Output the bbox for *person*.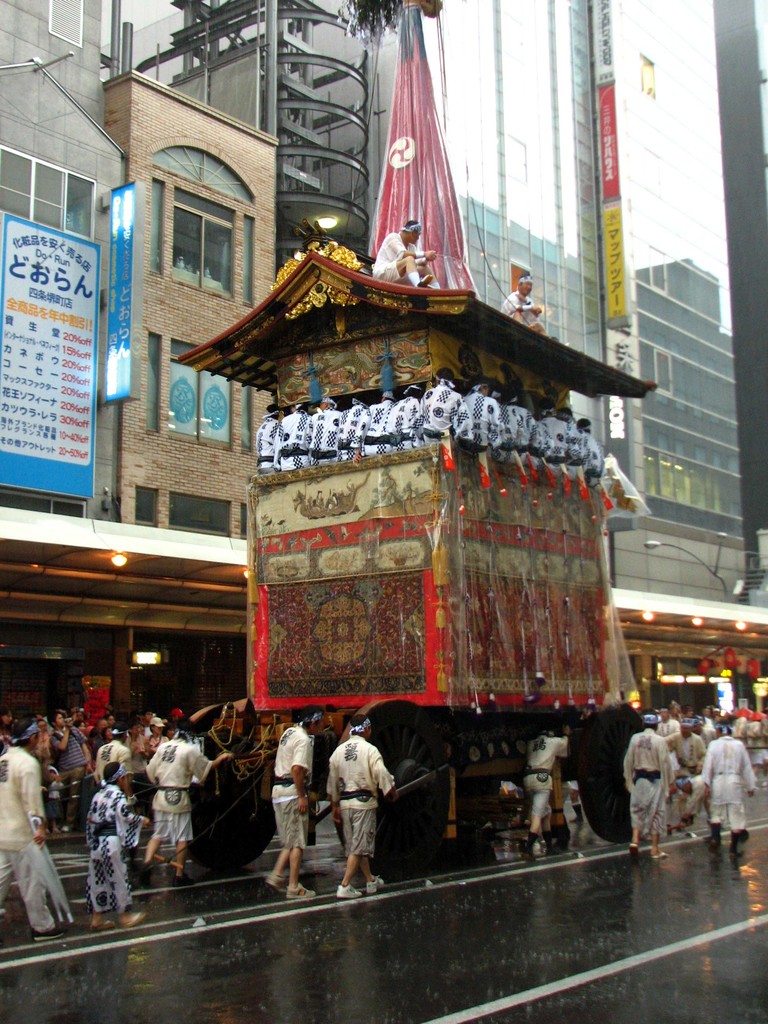
BBox(370, 218, 438, 285).
